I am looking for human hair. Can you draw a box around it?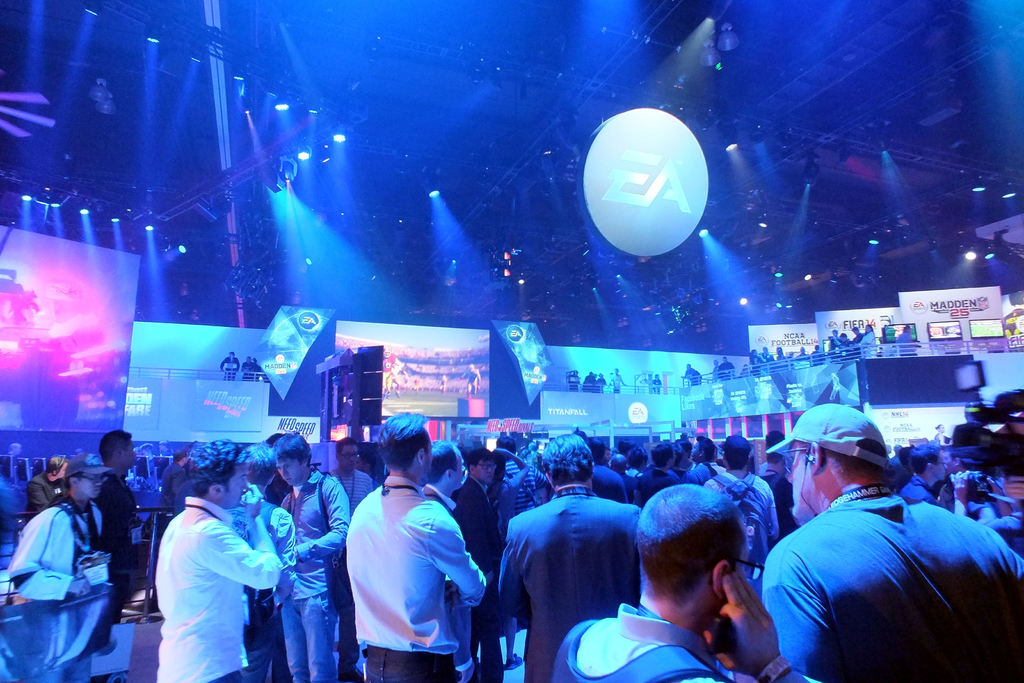
Sure, the bounding box is (x1=276, y1=429, x2=314, y2=467).
